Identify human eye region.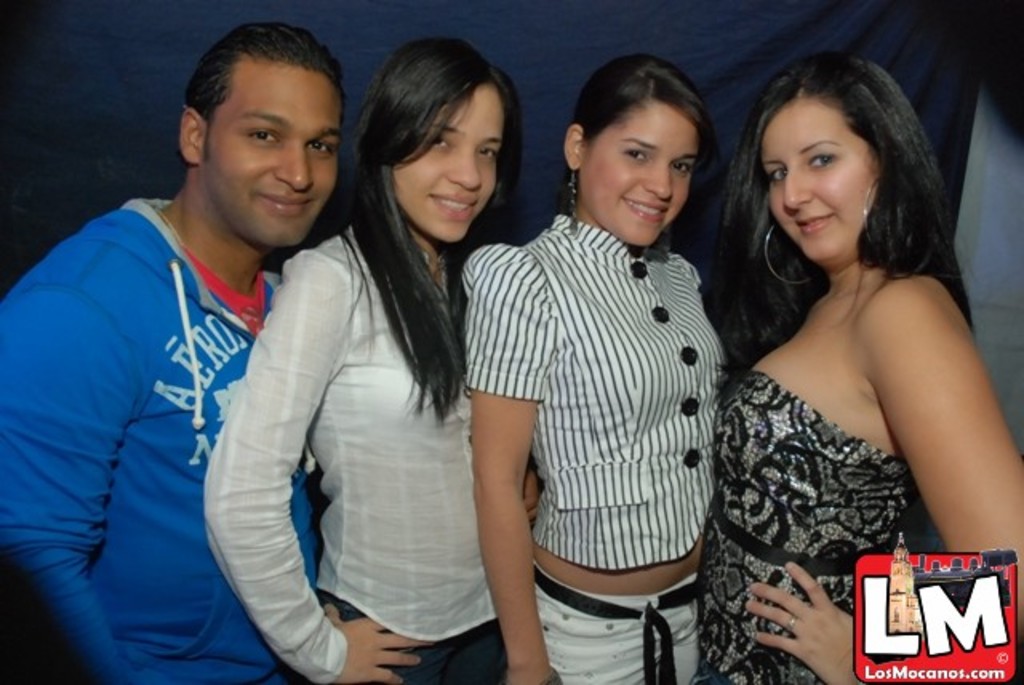
Region: x1=803 y1=146 x2=835 y2=170.
